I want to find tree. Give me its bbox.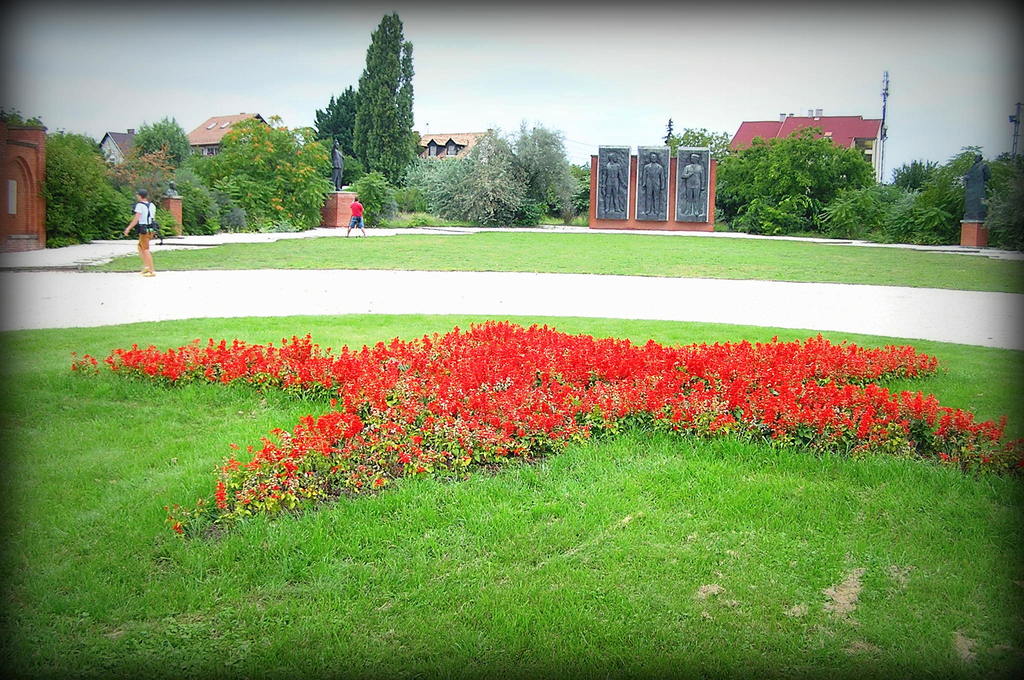
(left=710, top=126, right=883, bottom=243).
